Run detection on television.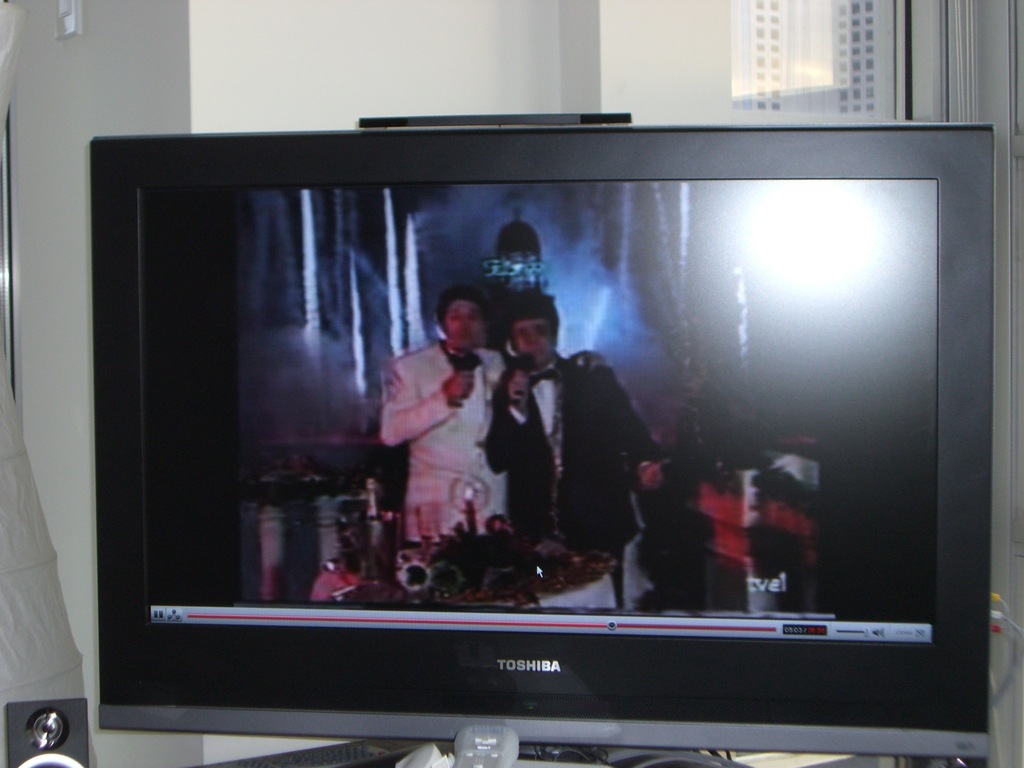
Result: {"x1": 90, "y1": 122, "x2": 994, "y2": 755}.
